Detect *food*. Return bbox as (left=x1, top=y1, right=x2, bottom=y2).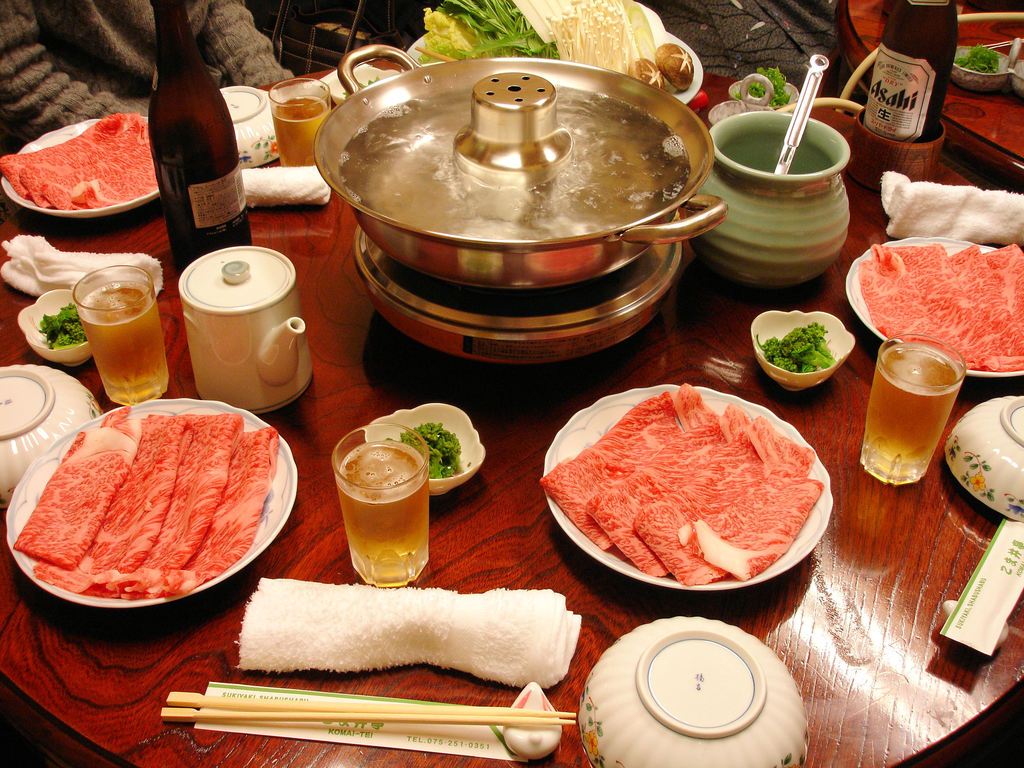
(left=35, top=287, right=96, bottom=362).
